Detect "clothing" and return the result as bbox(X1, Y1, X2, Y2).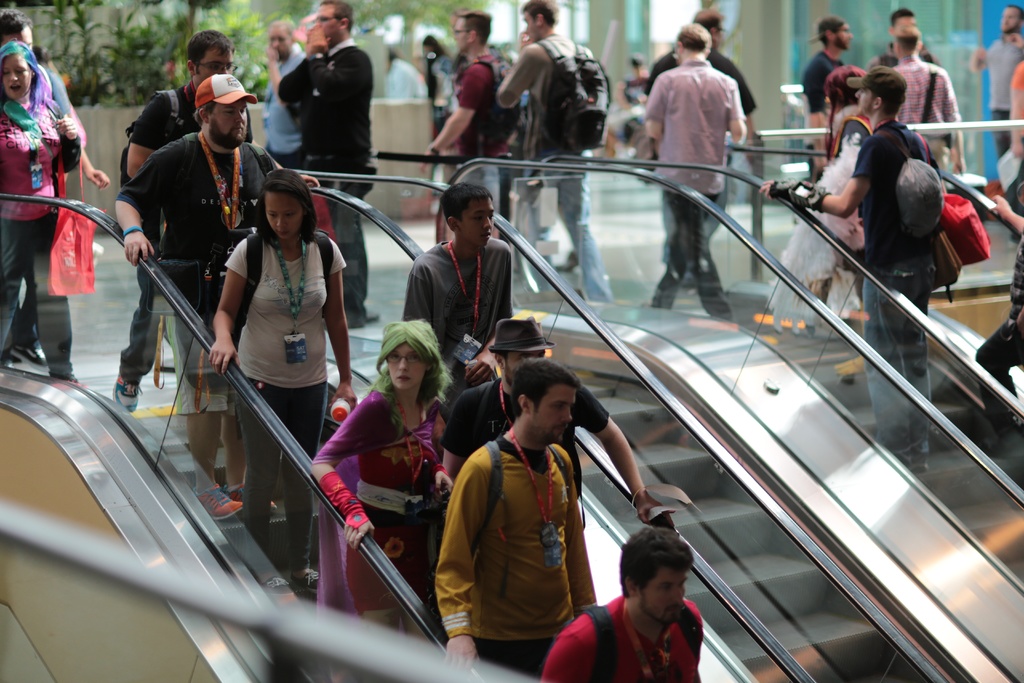
bbox(804, 50, 846, 176).
